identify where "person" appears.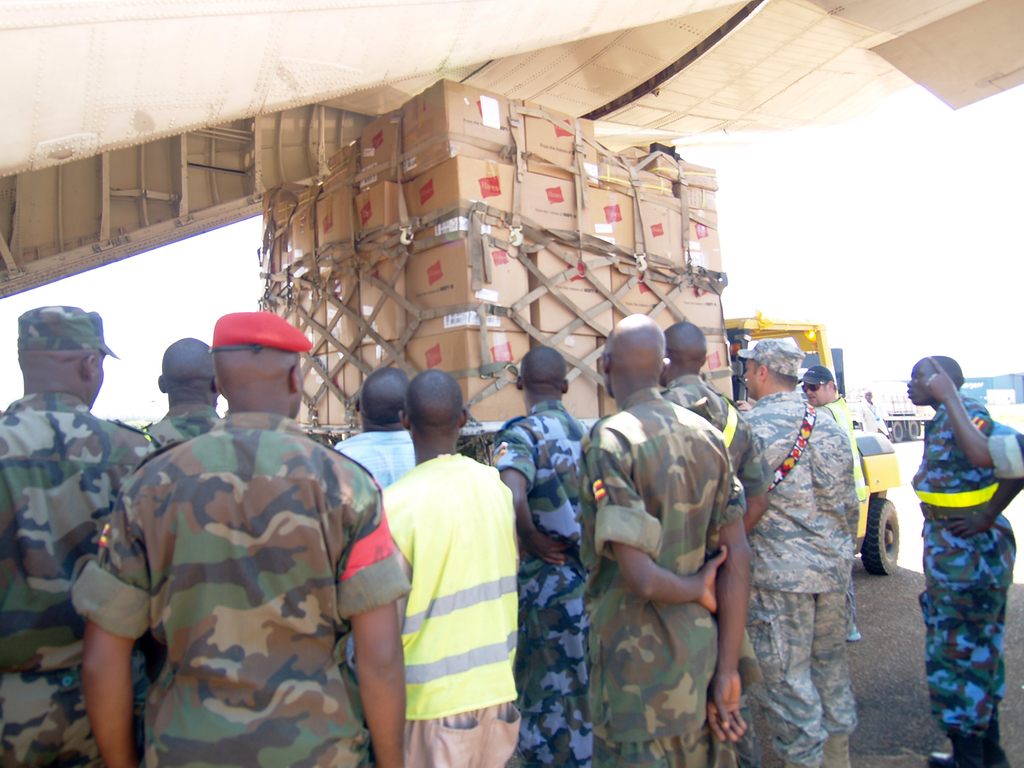
Appears at <box>143,339,206,458</box>.
